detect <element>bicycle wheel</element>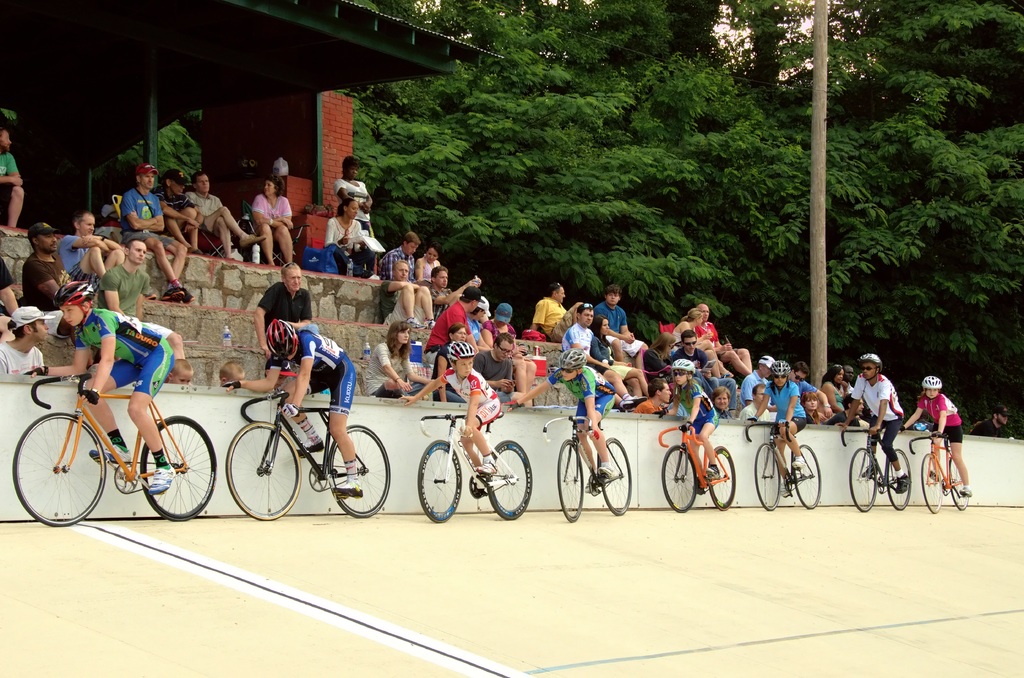
(left=753, top=442, right=780, bottom=511)
